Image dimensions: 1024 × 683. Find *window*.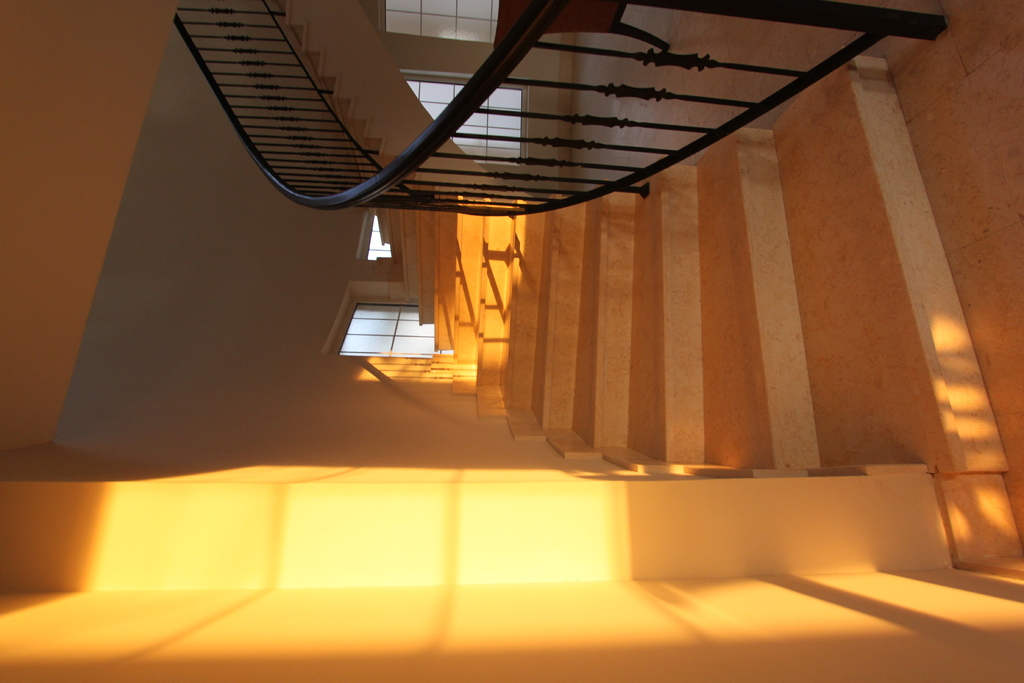
select_region(338, 294, 442, 363).
